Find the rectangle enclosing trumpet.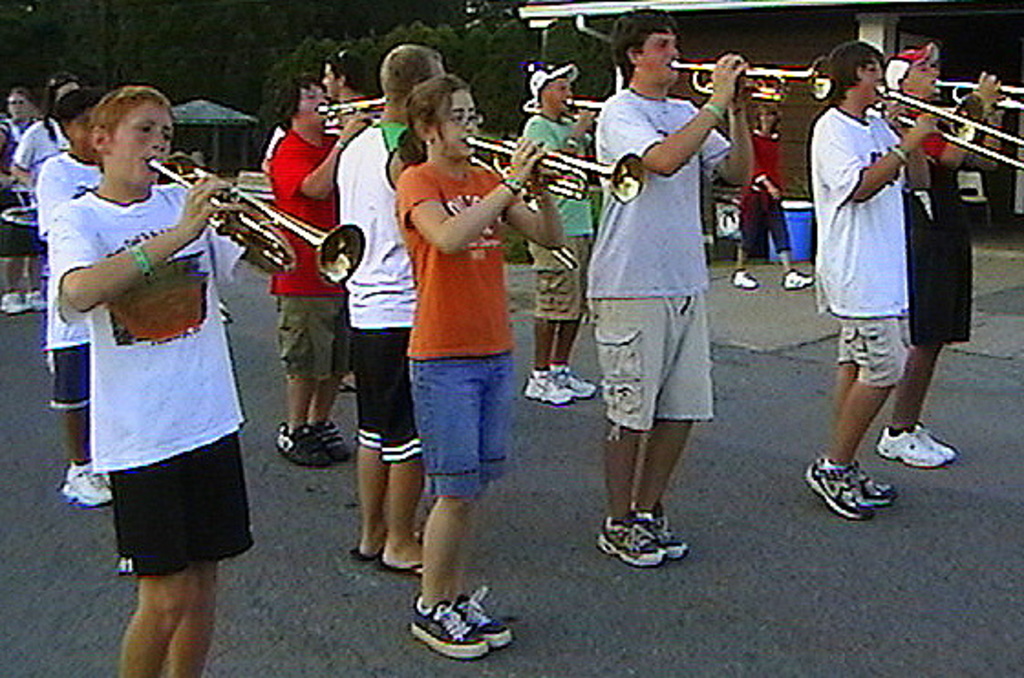
<box>936,75,1022,115</box>.
